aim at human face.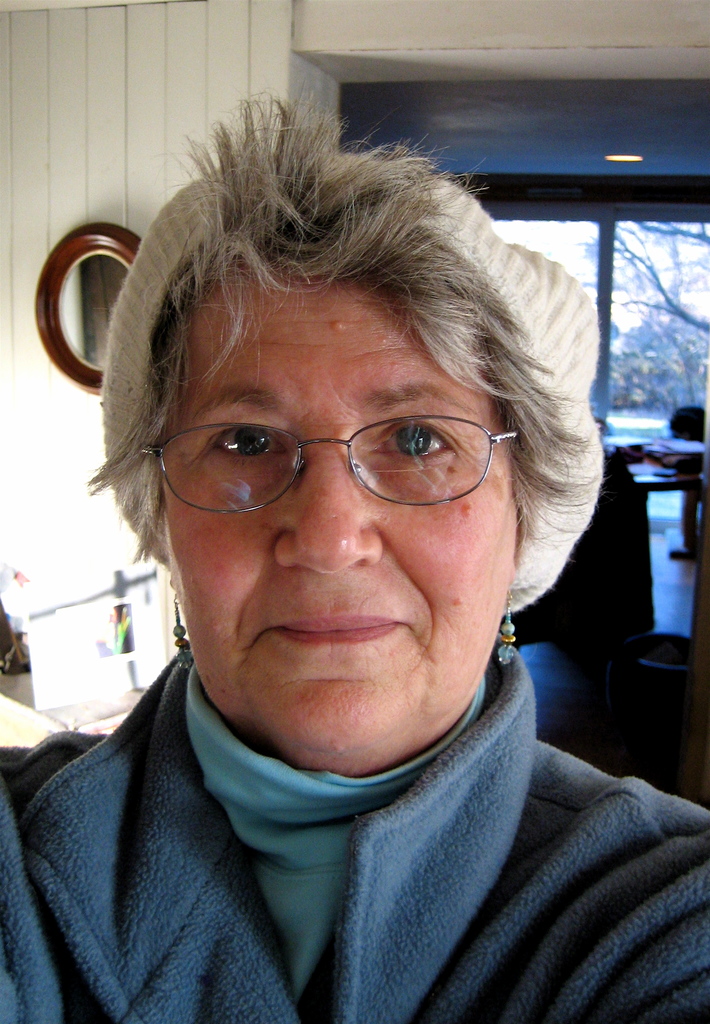
Aimed at 162:253:523:760.
